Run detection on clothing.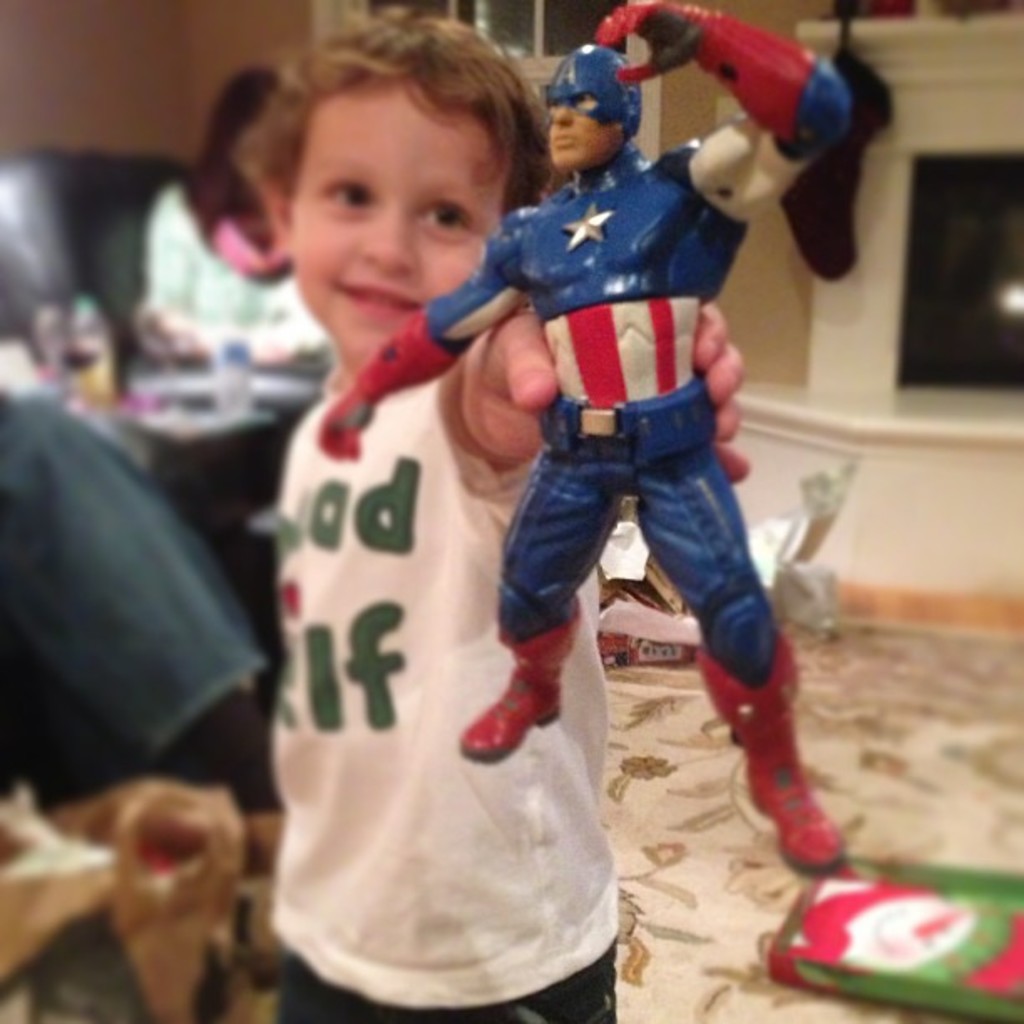
Result: l=415, t=7, r=855, b=688.
